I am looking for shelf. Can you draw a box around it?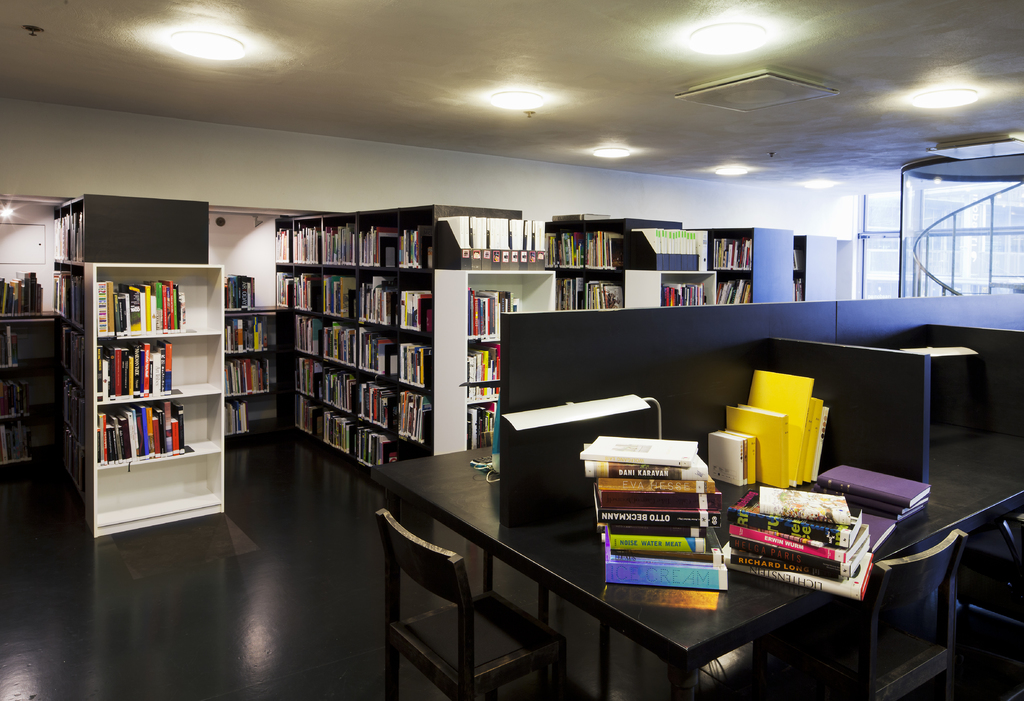
Sure, the bounding box is region(372, 287, 1023, 700).
